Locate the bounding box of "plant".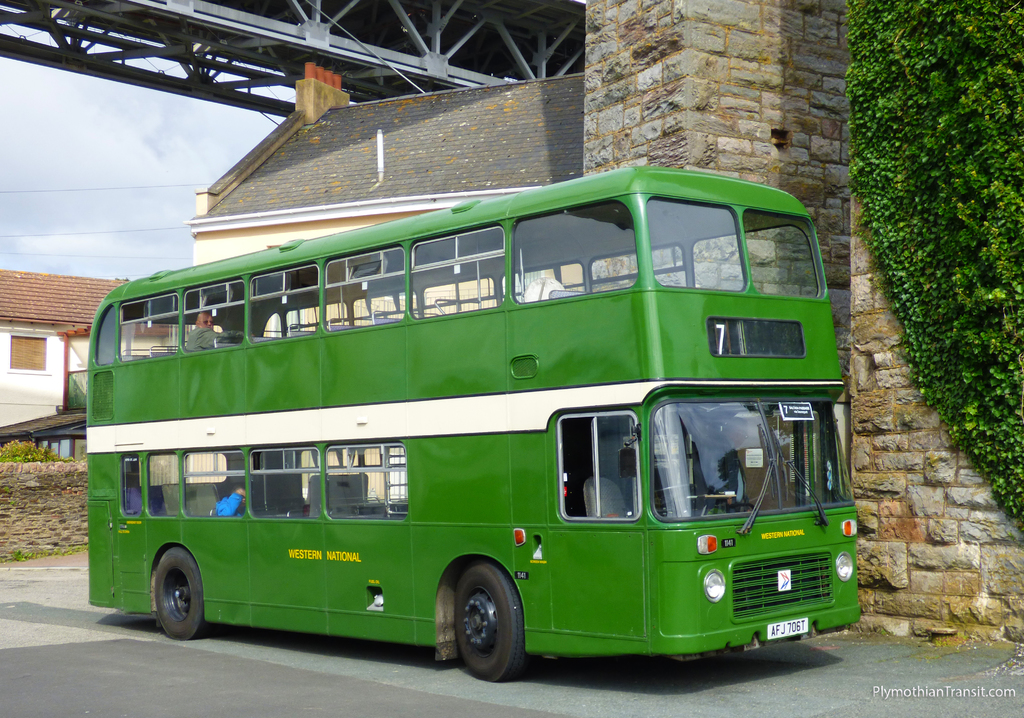
Bounding box: left=2, top=540, right=42, bottom=564.
